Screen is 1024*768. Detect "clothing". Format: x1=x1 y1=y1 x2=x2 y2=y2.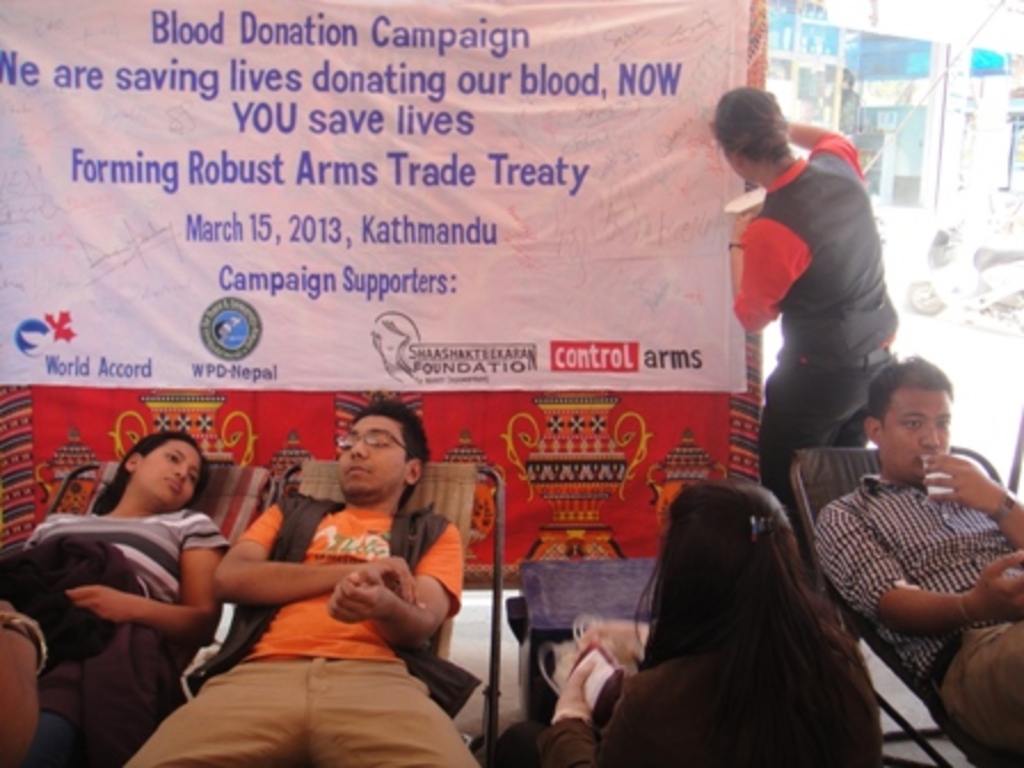
x1=0 y1=505 x2=226 y2=727.
